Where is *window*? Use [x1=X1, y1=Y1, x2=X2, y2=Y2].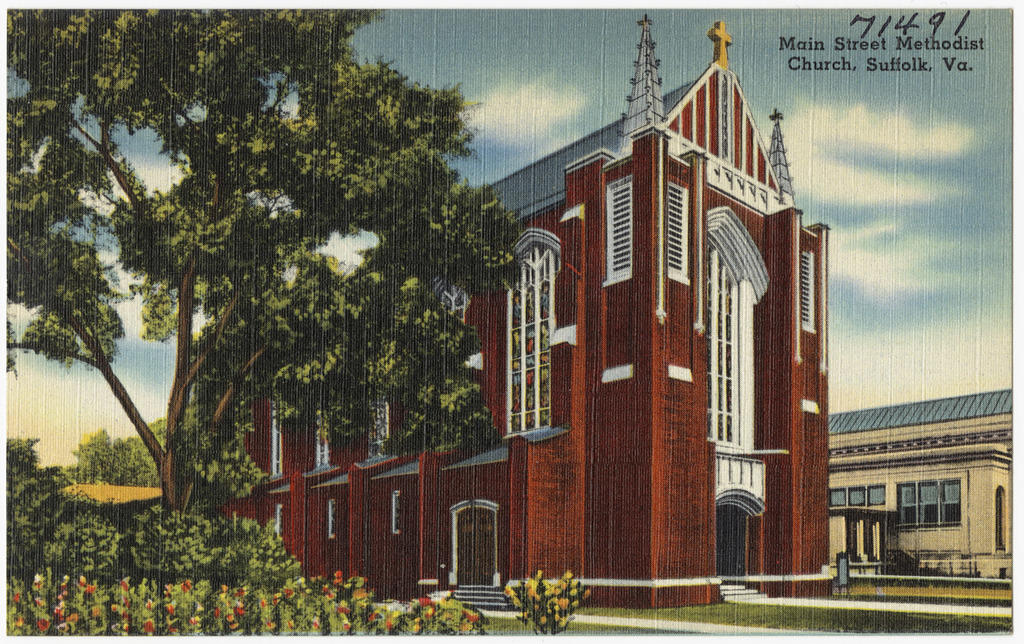
[x1=833, y1=482, x2=885, y2=507].
